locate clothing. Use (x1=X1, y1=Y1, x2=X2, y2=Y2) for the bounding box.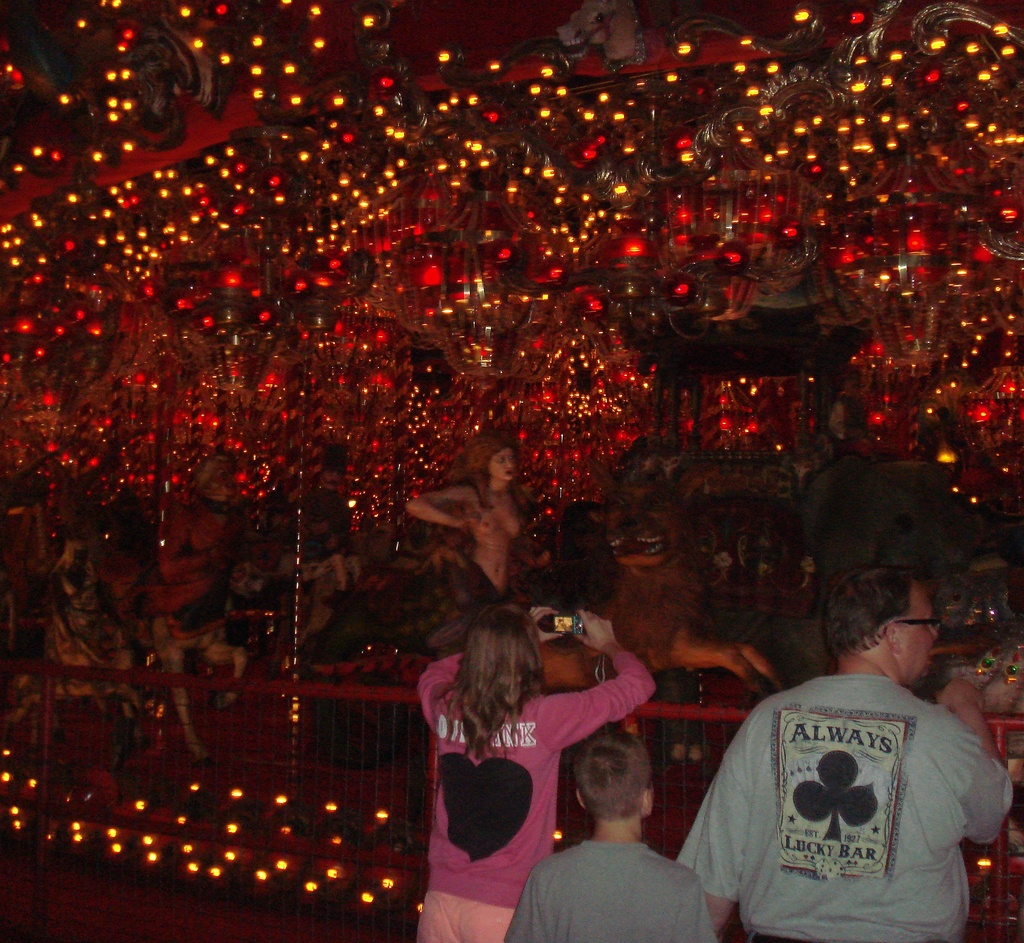
(x1=676, y1=638, x2=985, y2=936).
